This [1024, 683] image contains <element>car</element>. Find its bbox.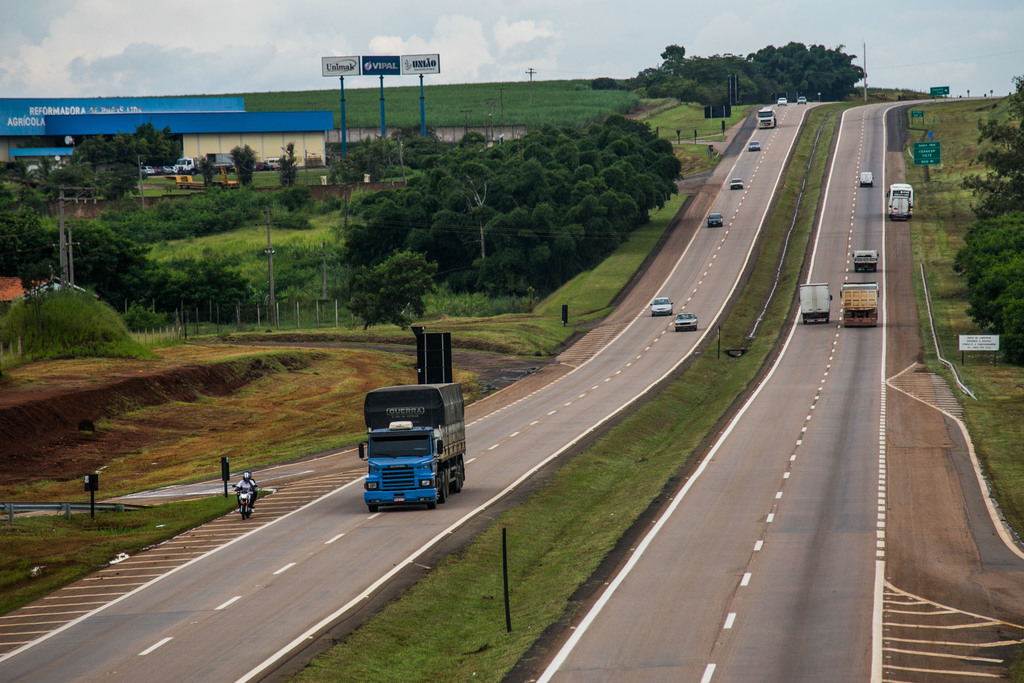
[x1=707, y1=213, x2=723, y2=228].
